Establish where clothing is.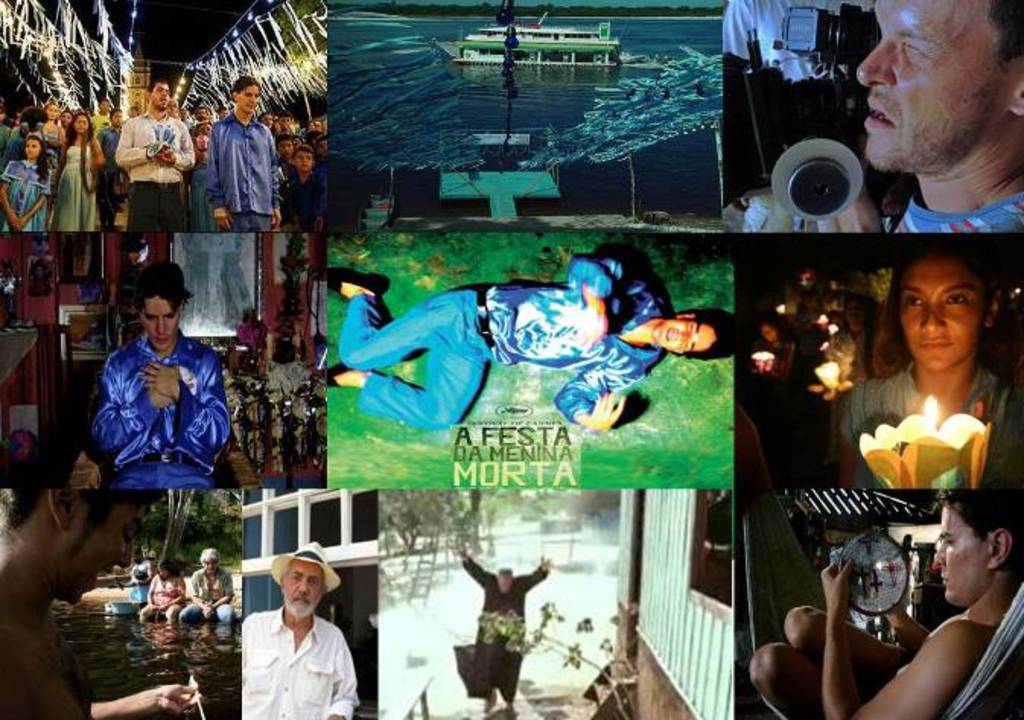
Established at [x1=461, y1=563, x2=551, y2=705].
